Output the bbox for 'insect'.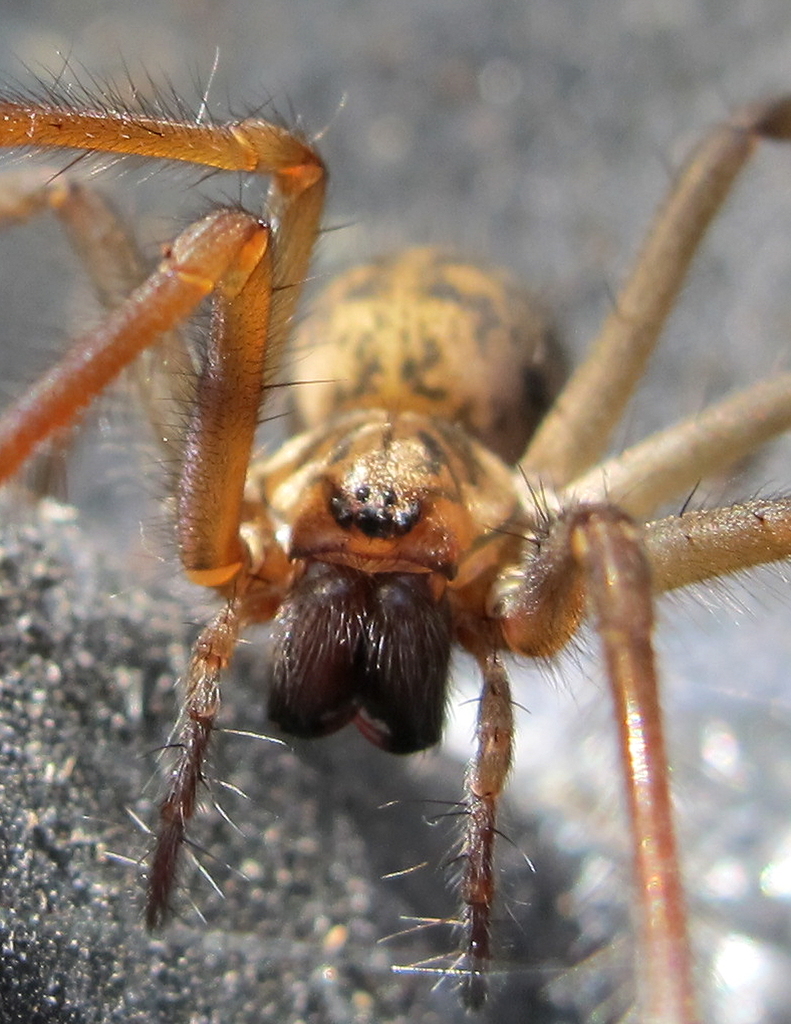
x1=0, y1=48, x2=790, y2=1023.
